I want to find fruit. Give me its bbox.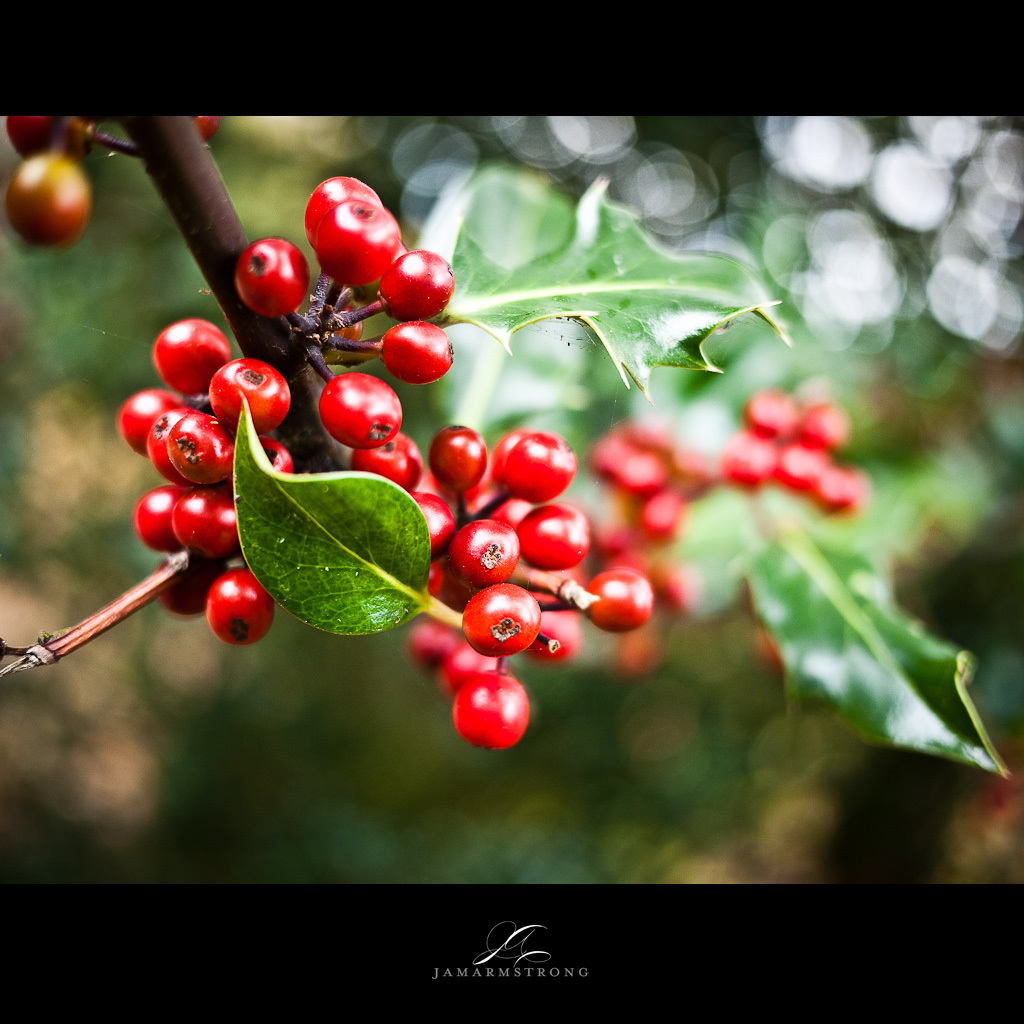
BBox(415, 504, 533, 644).
